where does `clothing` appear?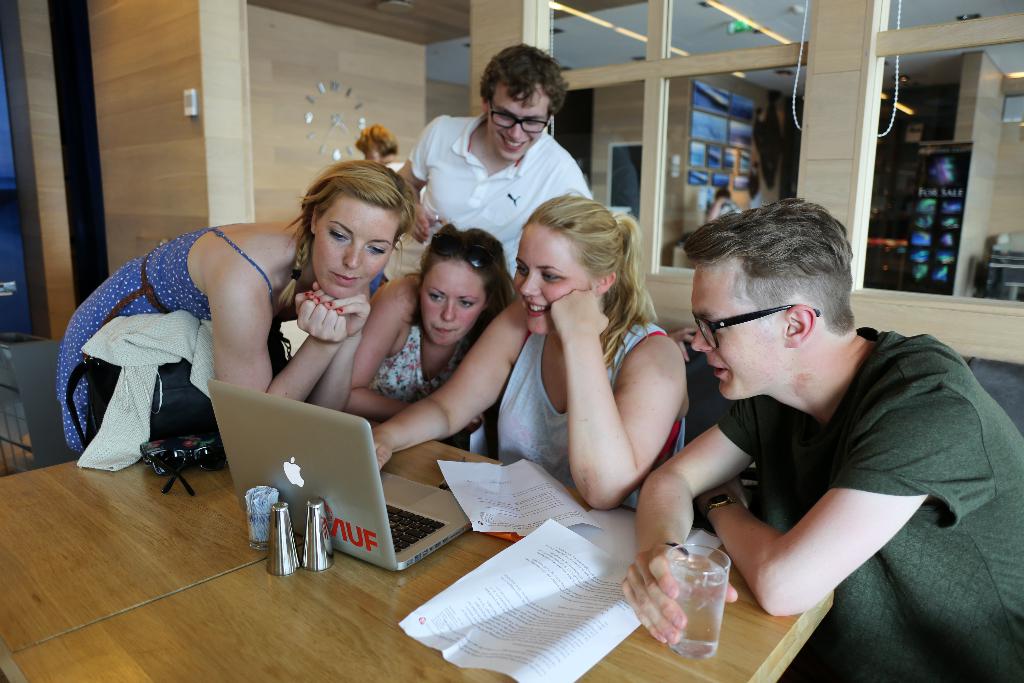
Appears at 53:223:273:453.
